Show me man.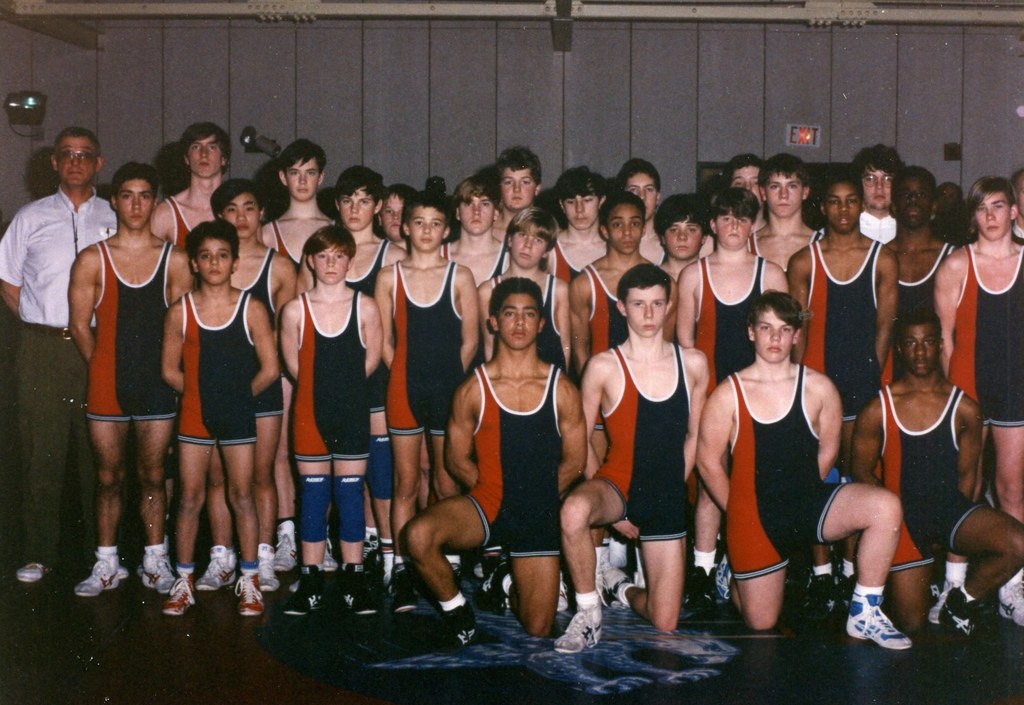
man is here: BBox(777, 158, 903, 624).
